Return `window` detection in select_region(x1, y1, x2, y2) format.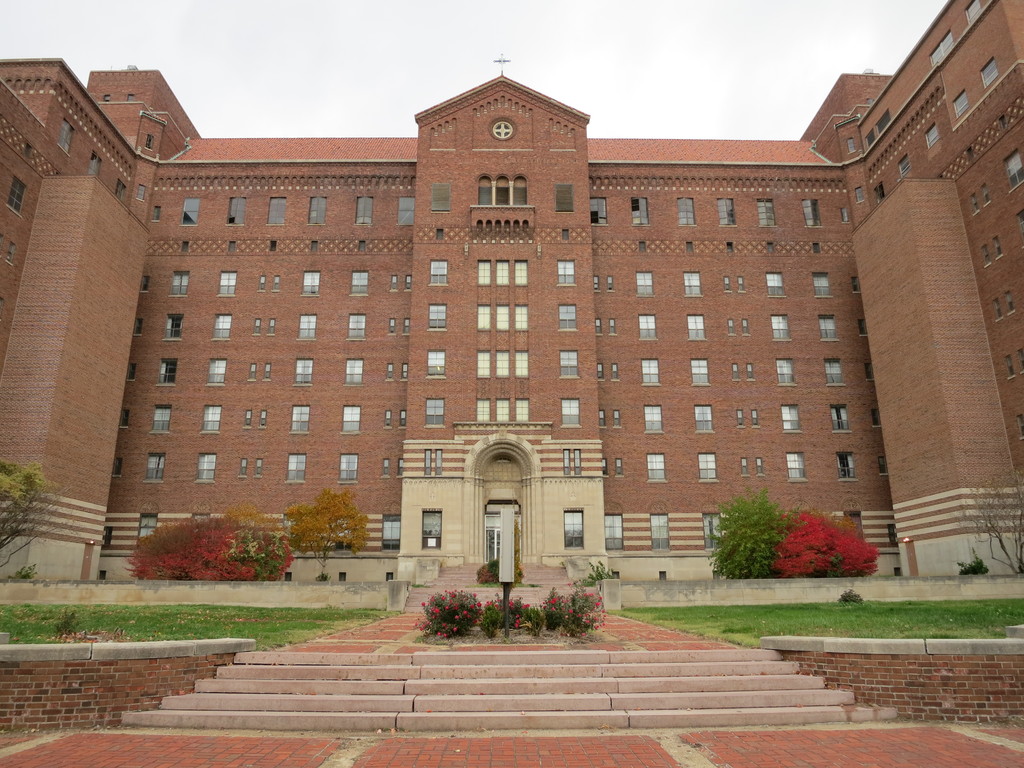
select_region(346, 308, 368, 340).
